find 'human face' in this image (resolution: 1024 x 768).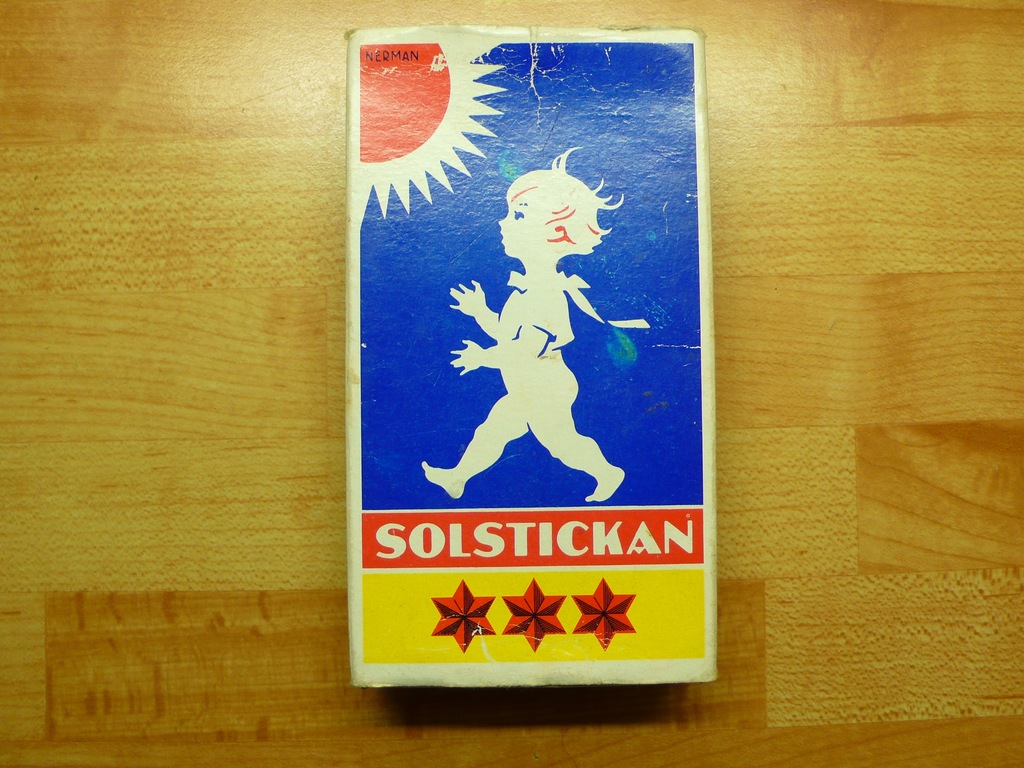
[left=496, top=198, right=556, bottom=262].
